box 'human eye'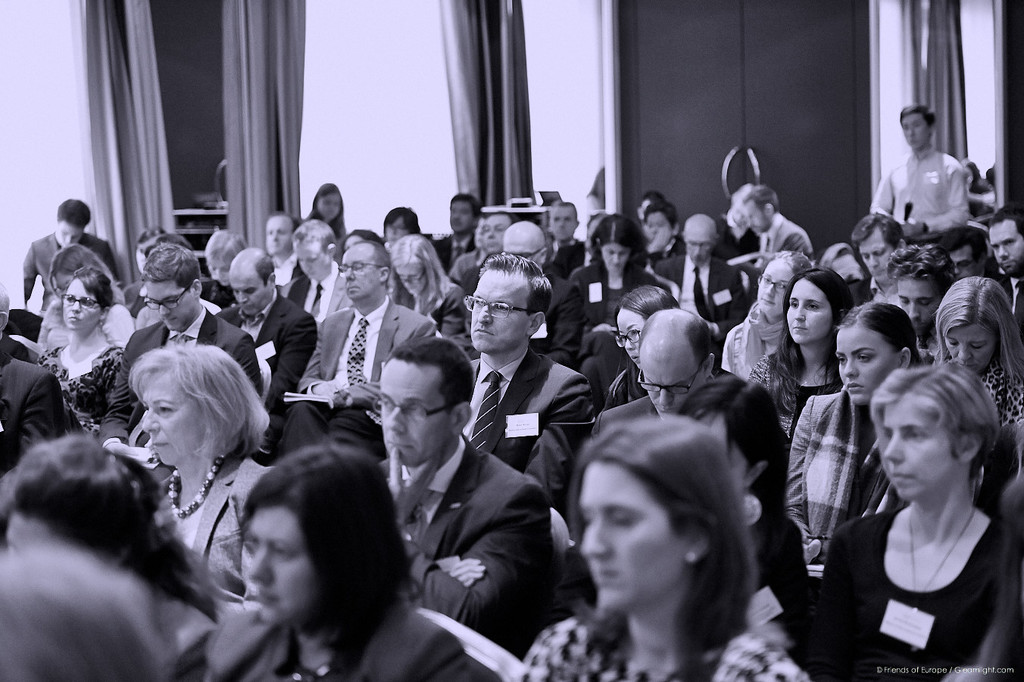
left=806, top=301, right=821, bottom=311
